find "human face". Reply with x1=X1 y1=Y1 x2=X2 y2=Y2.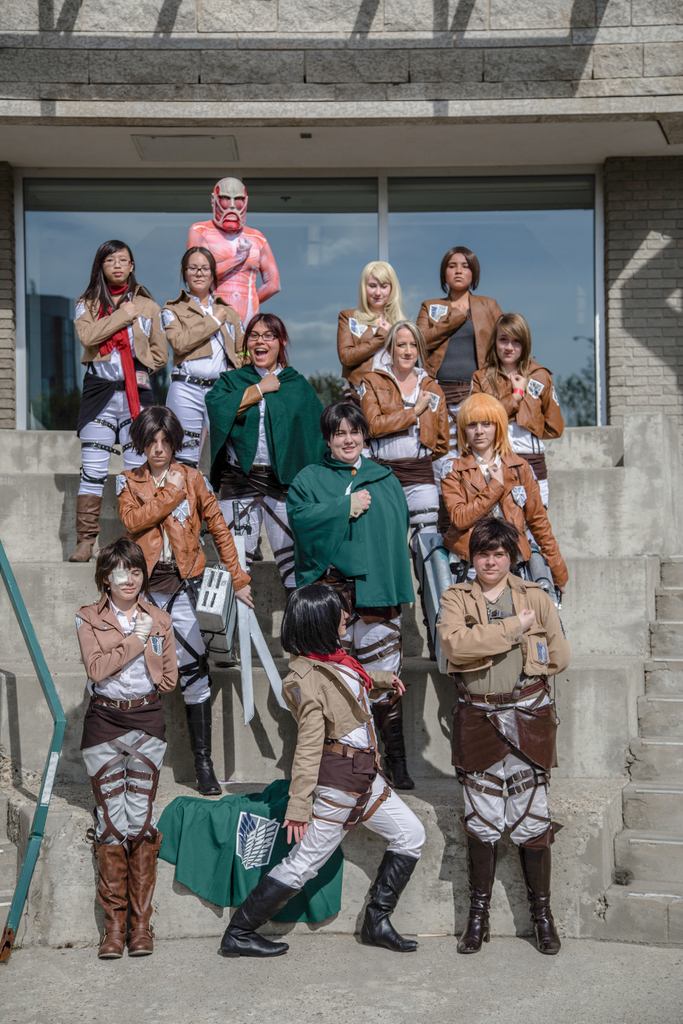
x1=332 y1=412 x2=360 y2=457.
